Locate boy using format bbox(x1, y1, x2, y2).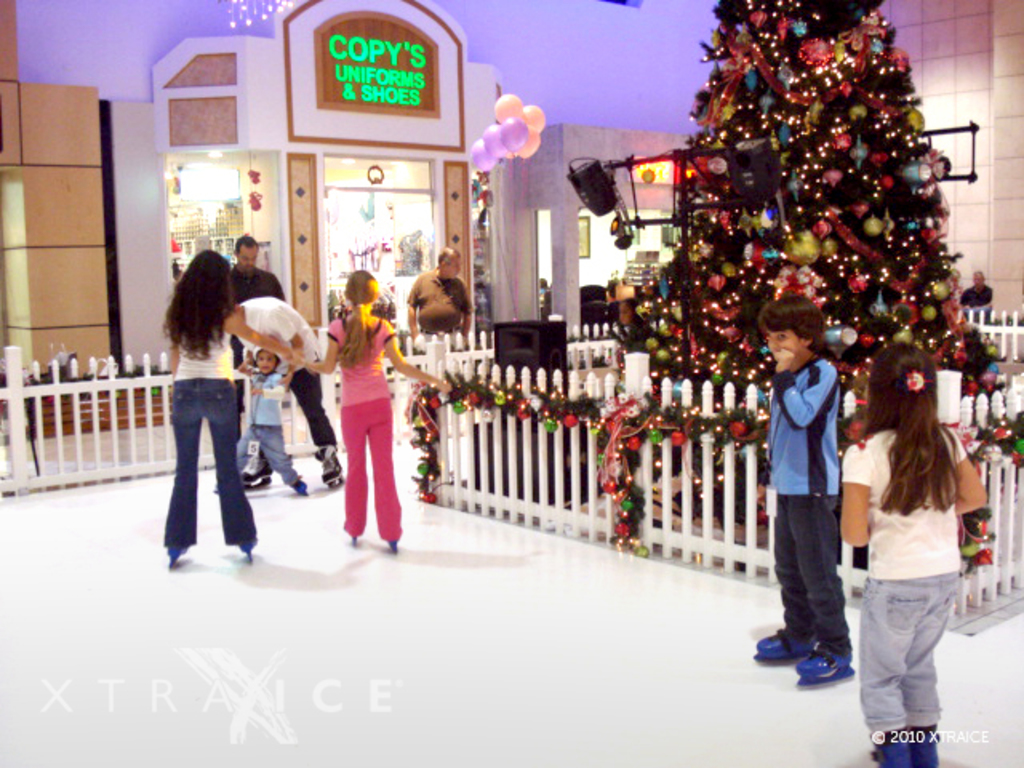
bbox(750, 296, 854, 680).
